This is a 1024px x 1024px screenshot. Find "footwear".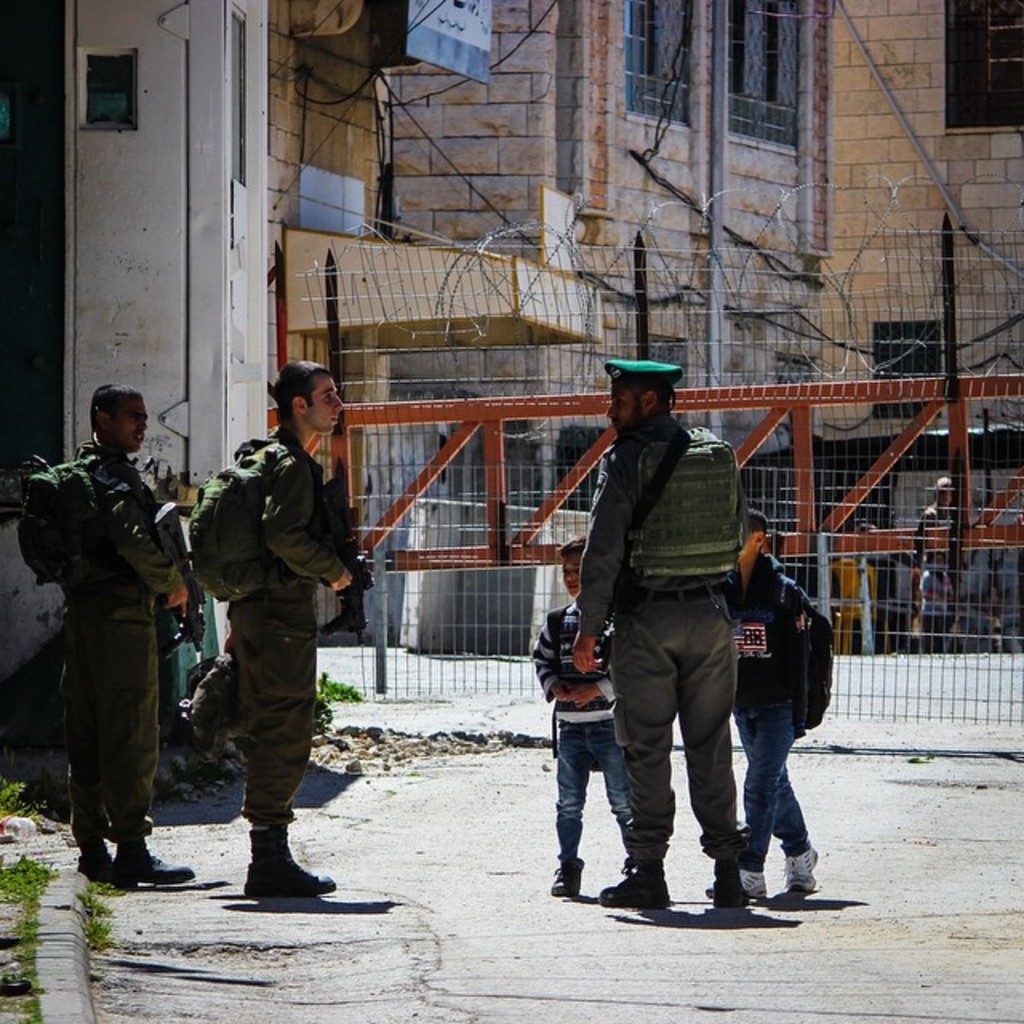
Bounding box: (x1=781, y1=842, x2=821, y2=894).
